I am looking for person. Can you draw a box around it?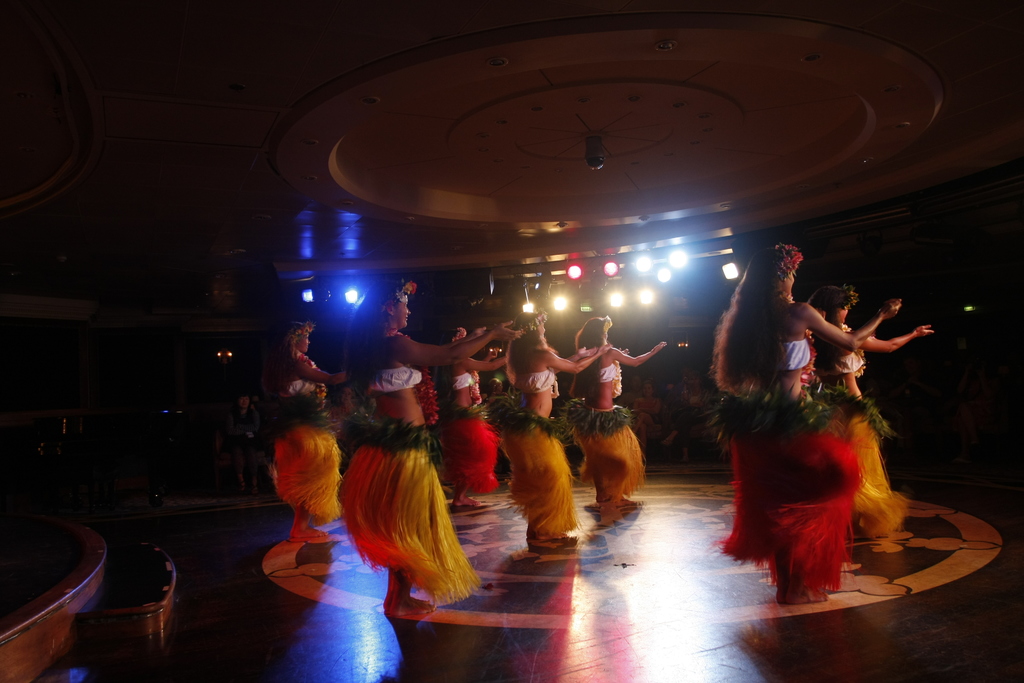
Sure, the bounding box is bbox(799, 285, 930, 527).
